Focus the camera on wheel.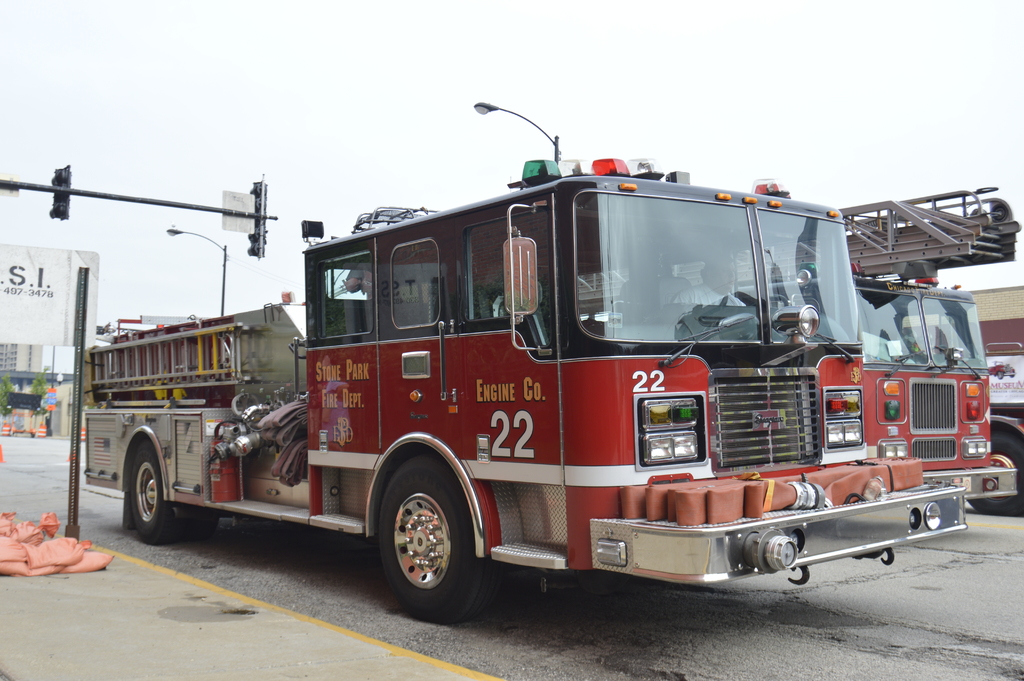
Focus region: [left=129, top=443, right=172, bottom=541].
